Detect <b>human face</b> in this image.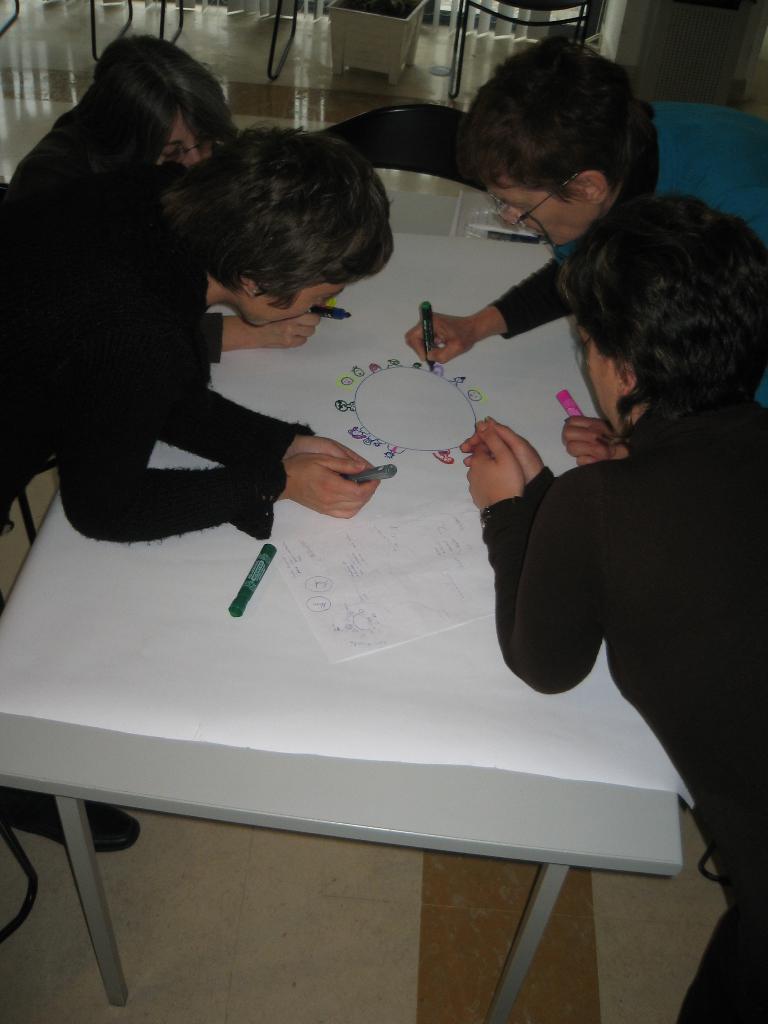
Detection: crop(486, 173, 596, 253).
